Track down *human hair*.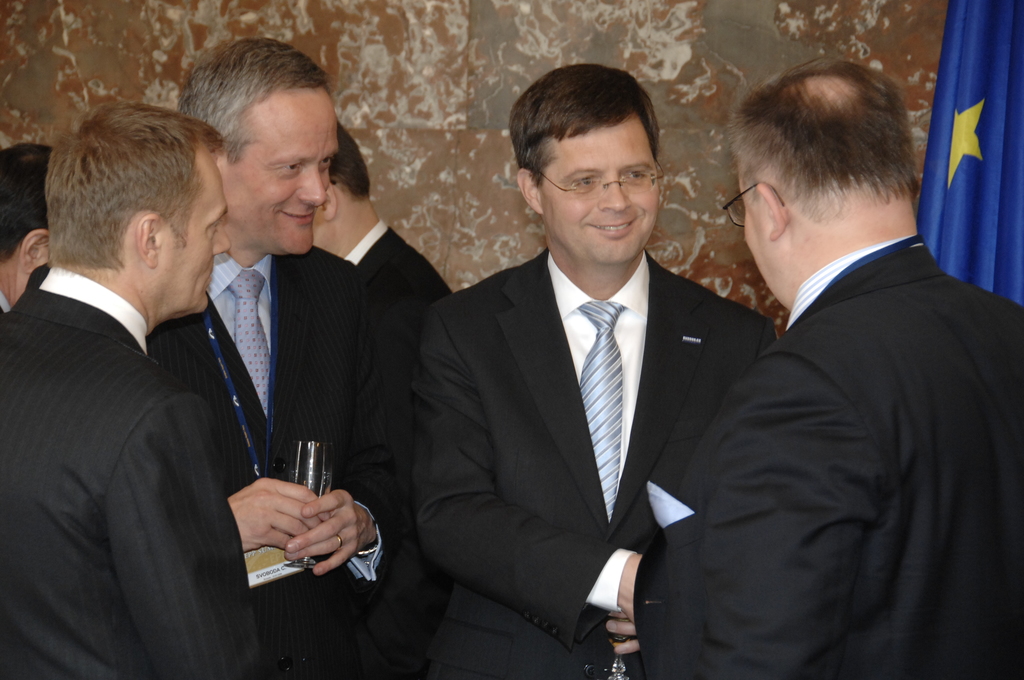
Tracked to bbox=(507, 61, 662, 188).
